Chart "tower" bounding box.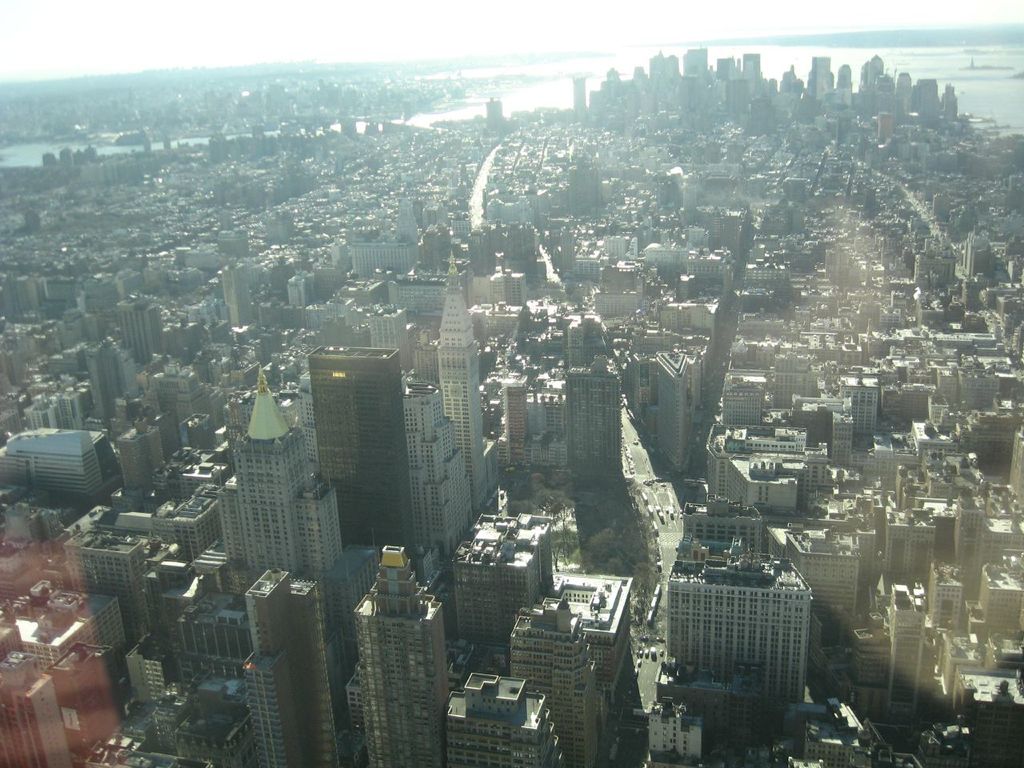
Charted: left=0, top=671, right=71, bottom=767.
